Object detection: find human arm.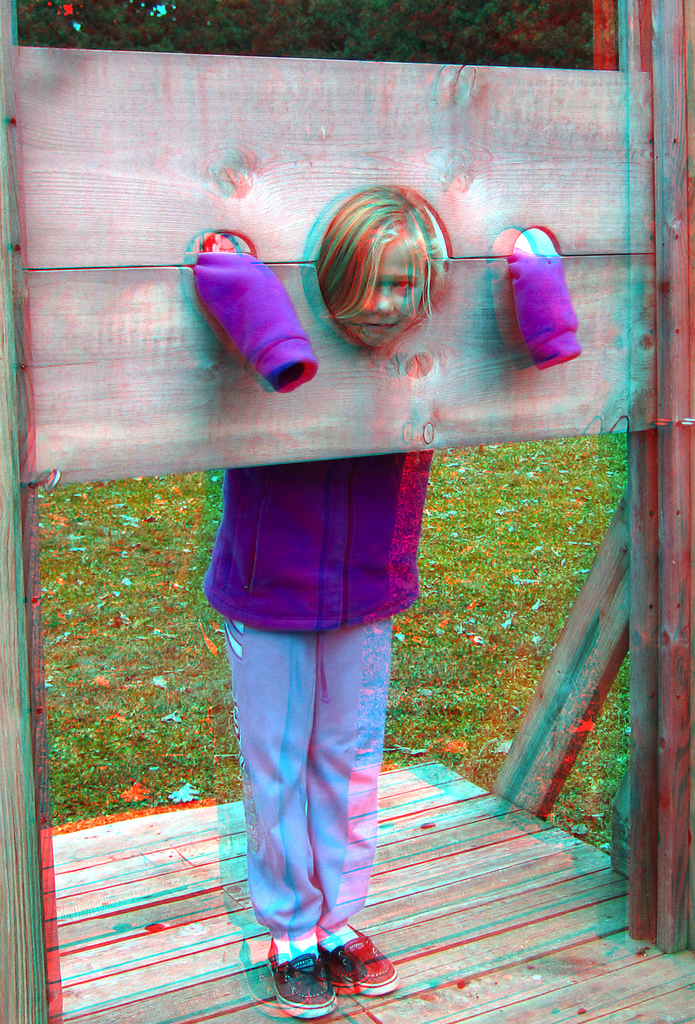
<region>185, 221, 320, 391</region>.
